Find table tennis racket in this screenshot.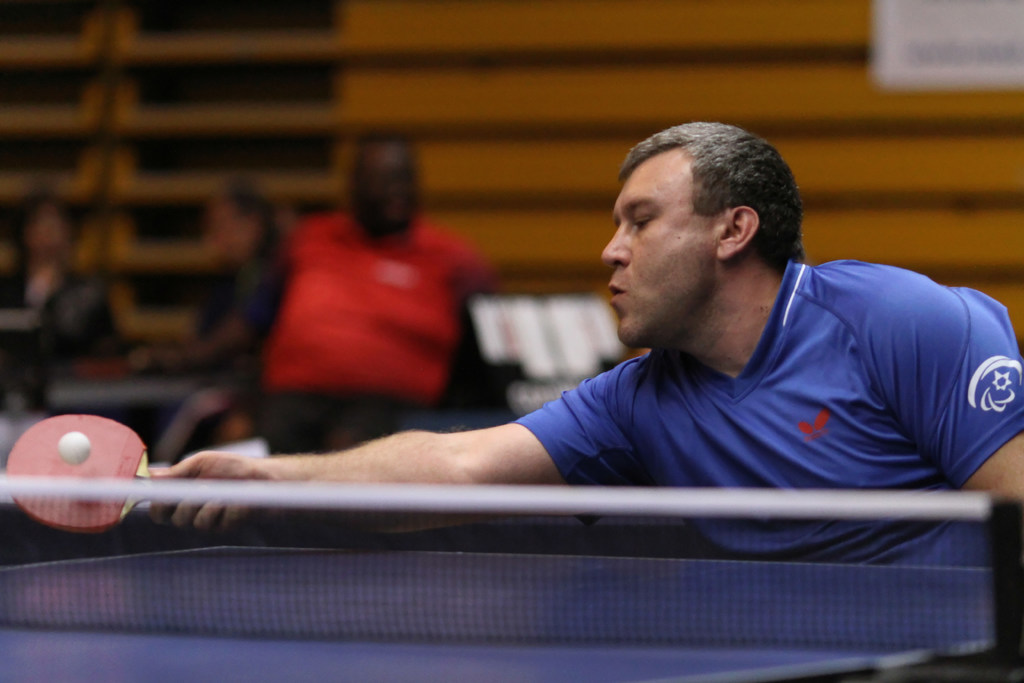
The bounding box for table tennis racket is rect(7, 417, 155, 534).
